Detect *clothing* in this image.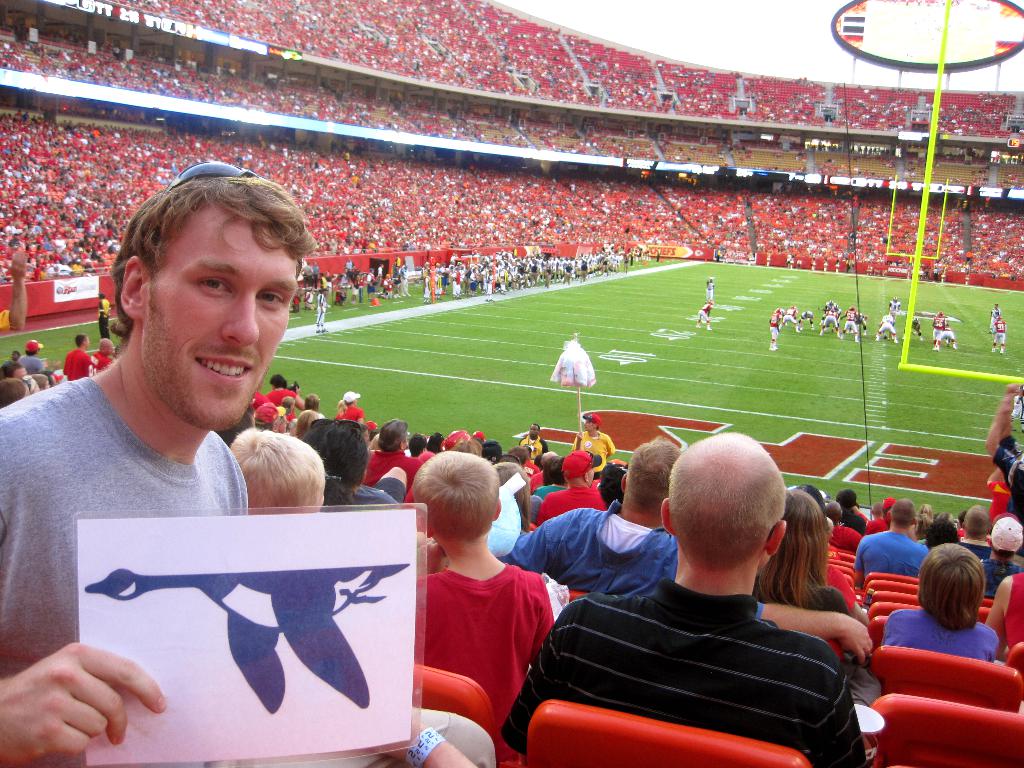
Detection: bbox=[0, 368, 252, 767].
